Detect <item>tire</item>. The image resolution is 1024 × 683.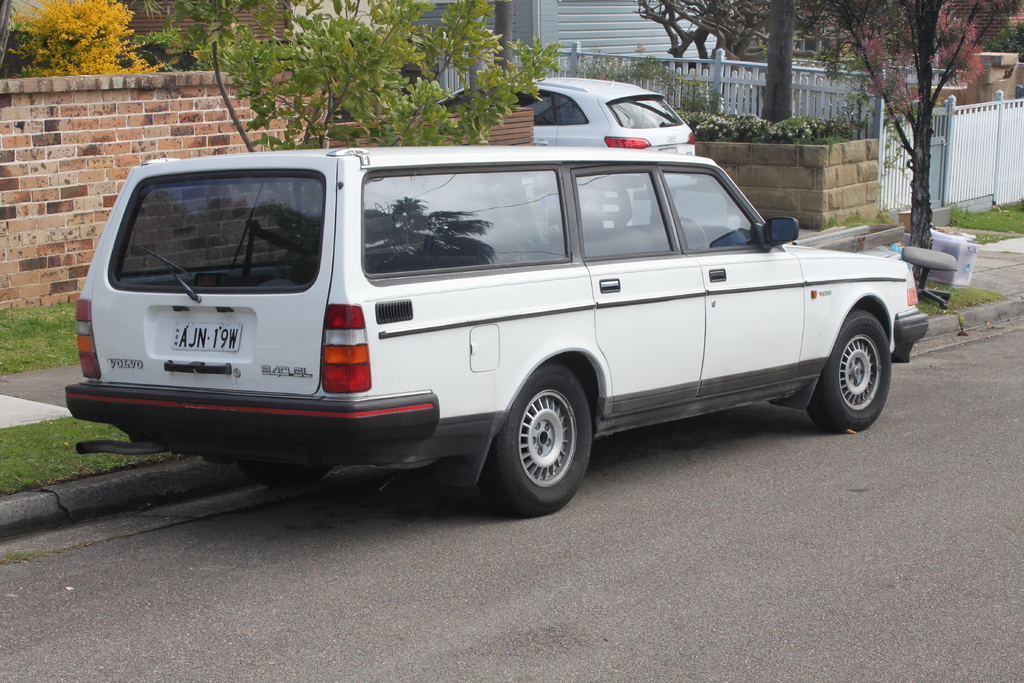
pyautogui.locateOnScreen(488, 374, 600, 510).
